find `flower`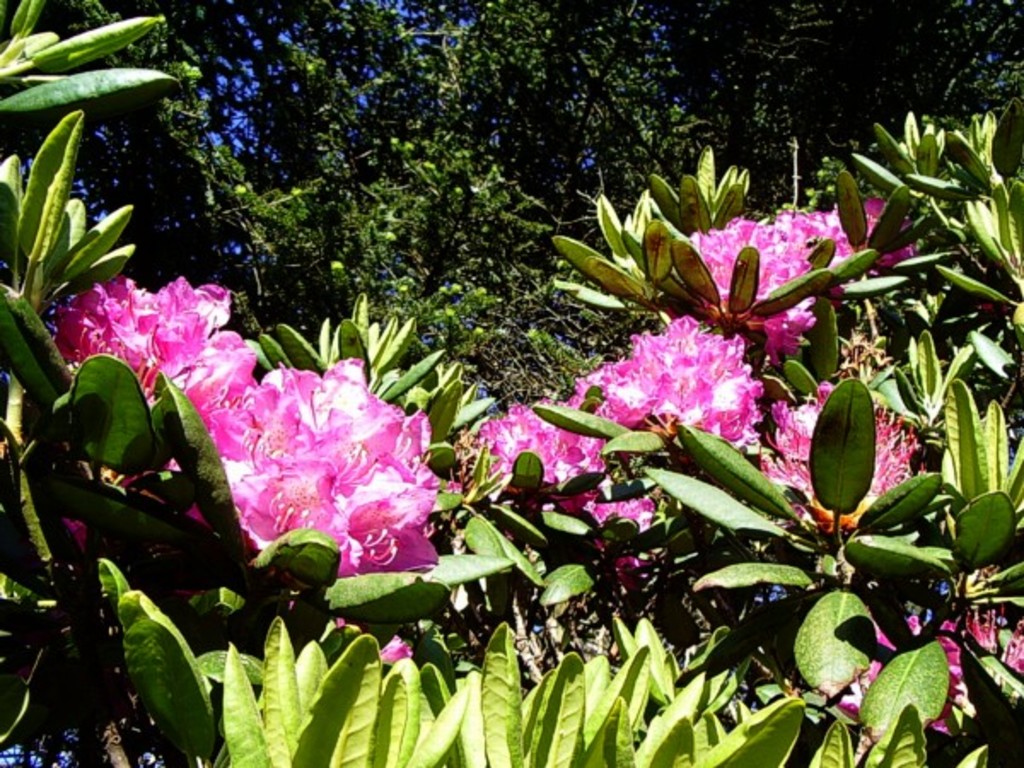
pyautogui.locateOnScreen(451, 394, 662, 567)
